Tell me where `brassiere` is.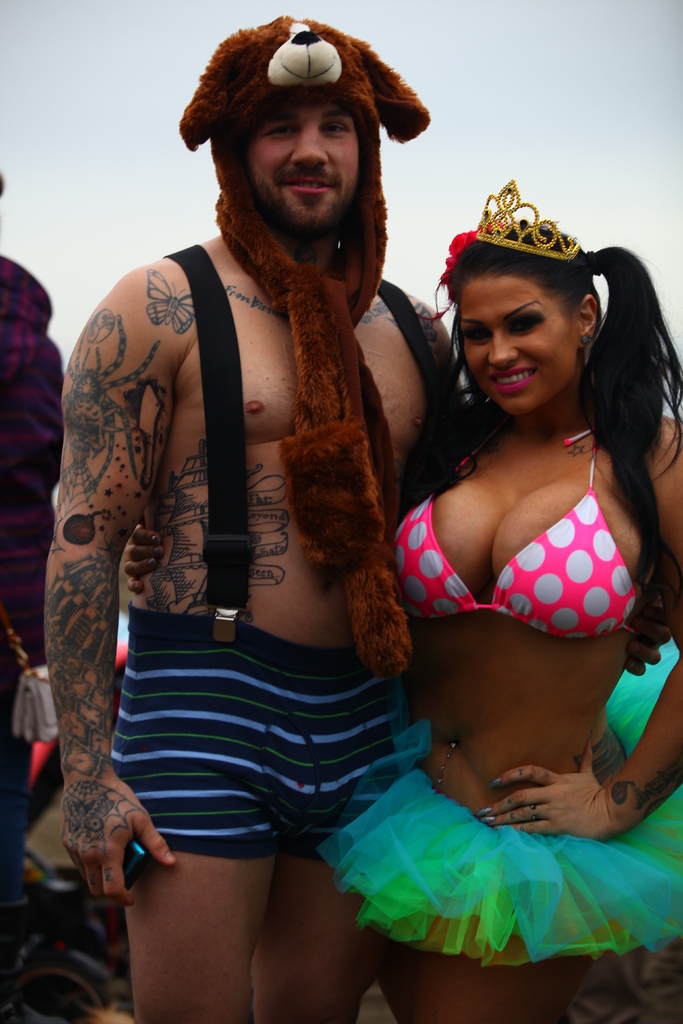
`brassiere` is at l=413, t=388, r=648, b=660.
